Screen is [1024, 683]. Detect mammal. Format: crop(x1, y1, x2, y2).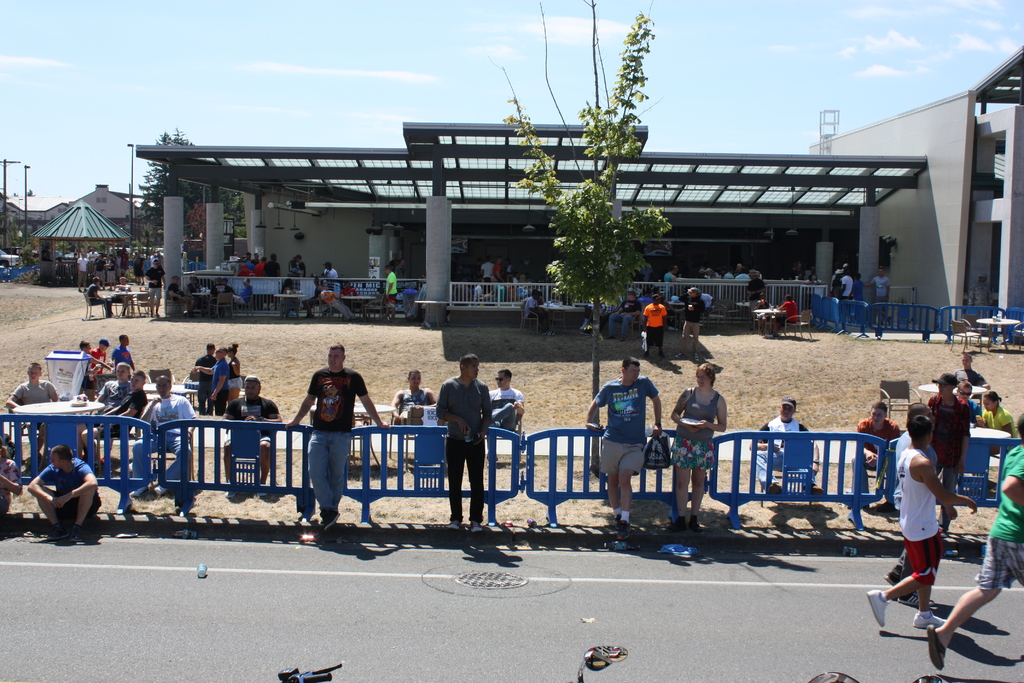
crop(323, 261, 340, 282).
